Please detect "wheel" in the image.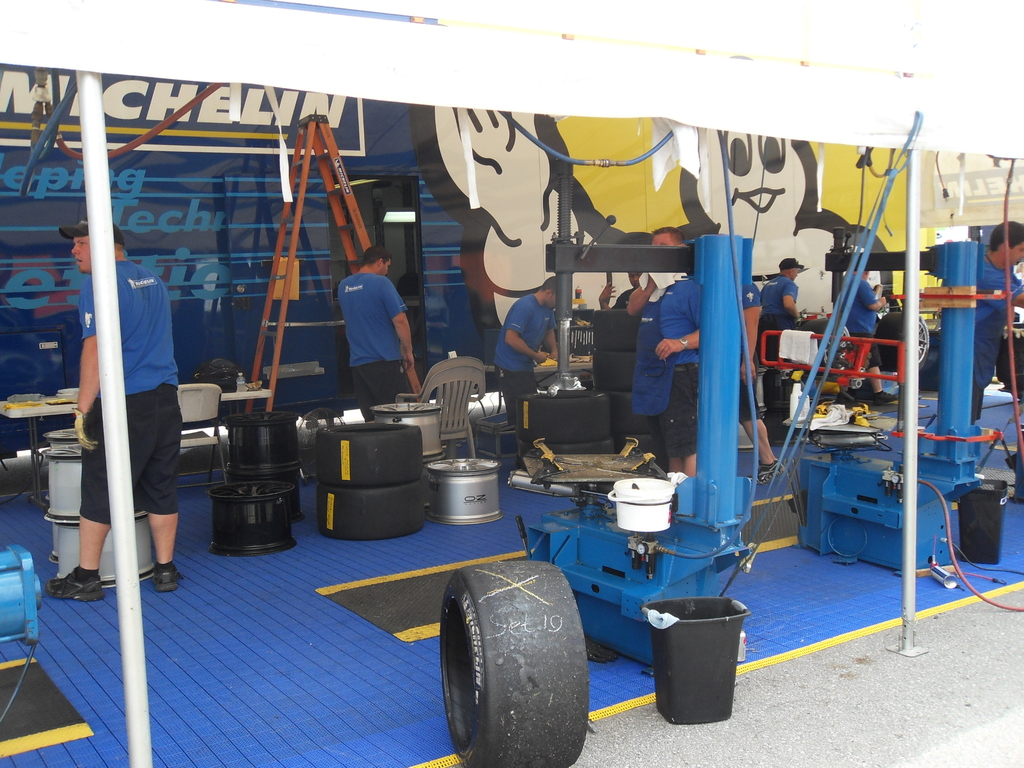
<region>436, 570, 588, 751</region>.
